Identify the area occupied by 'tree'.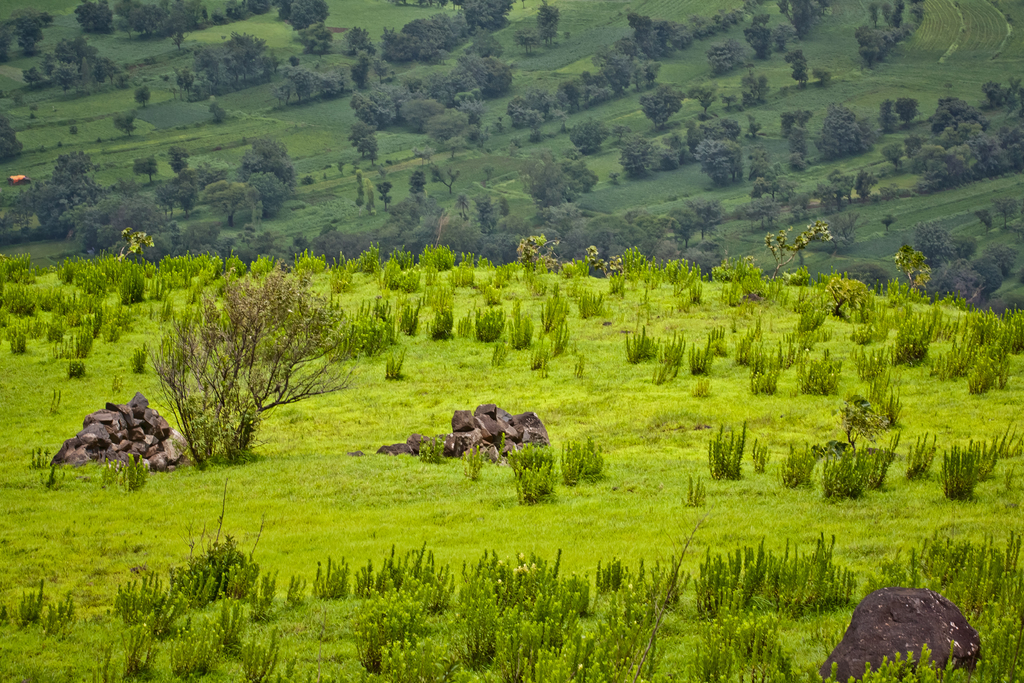
Area: (573, 125, 608, 157).
